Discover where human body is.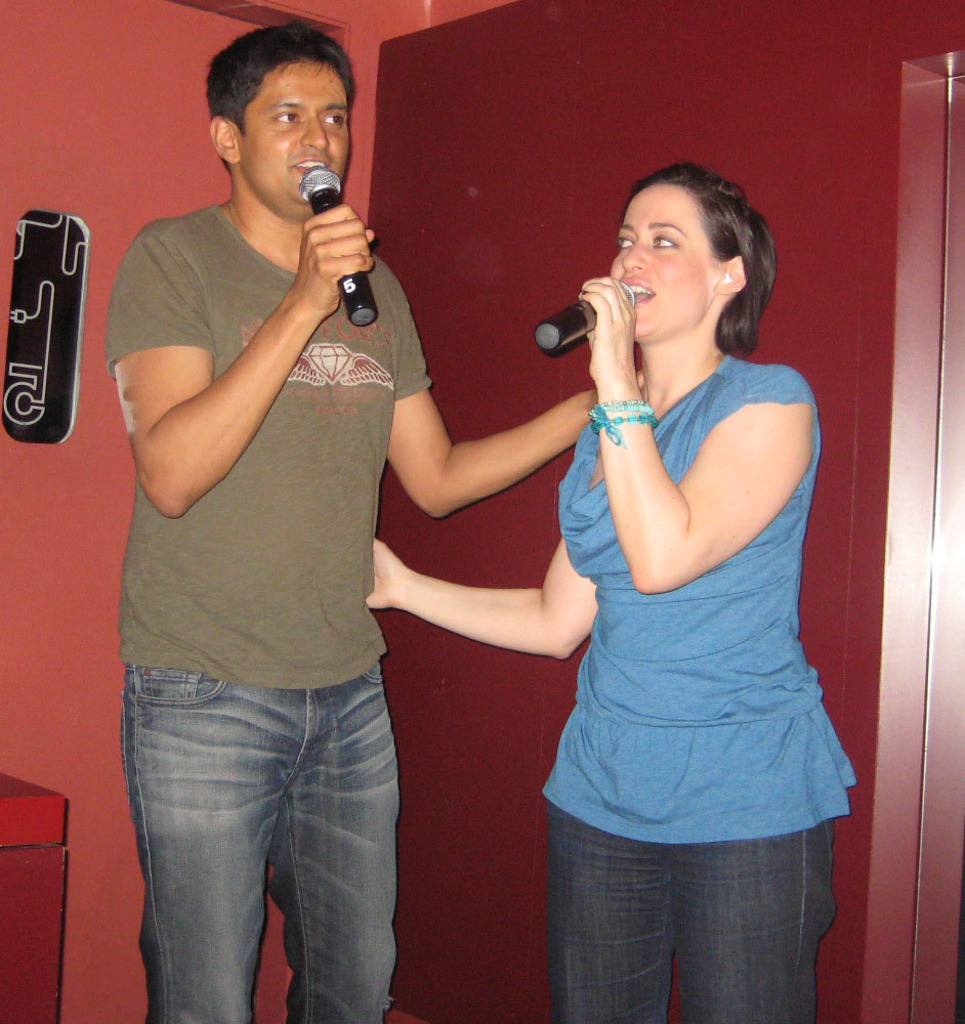
Discovered at bbox=(98, 180, 641, 1023).
